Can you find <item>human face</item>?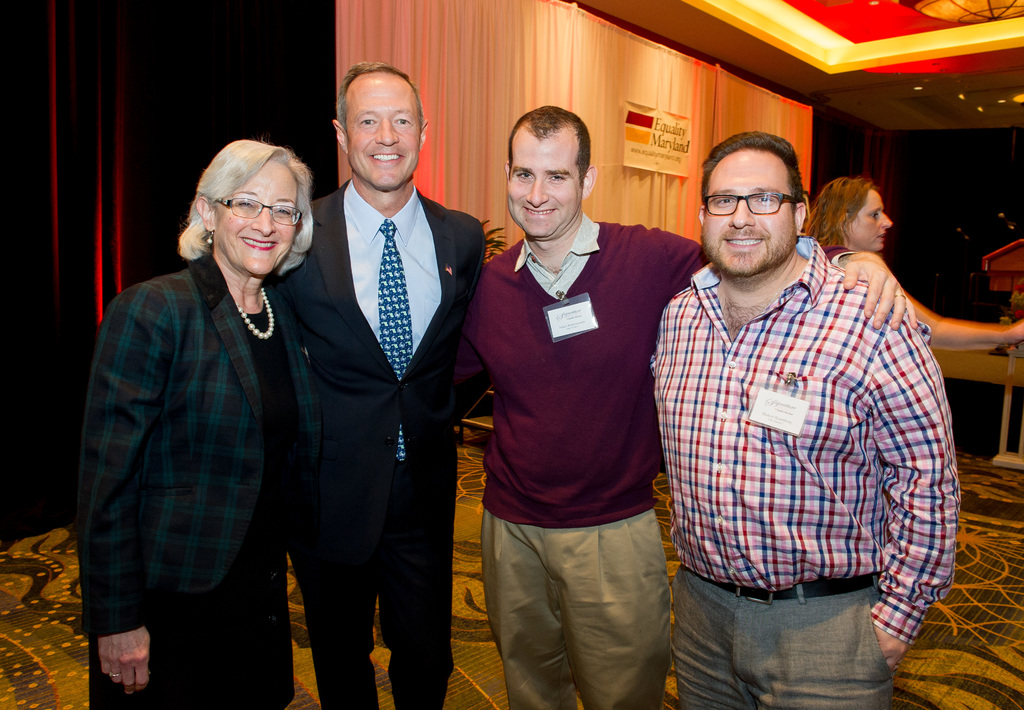
Yes, bounding box: [left=506, top=134, right=582, bottom=238].
